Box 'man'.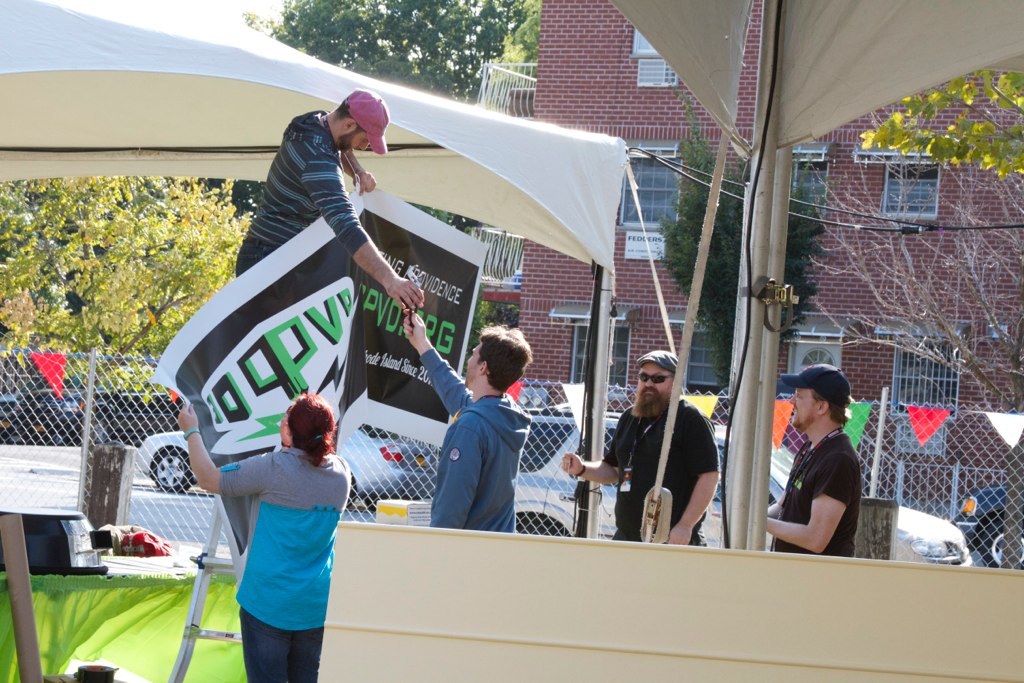
764 362 860 556.
